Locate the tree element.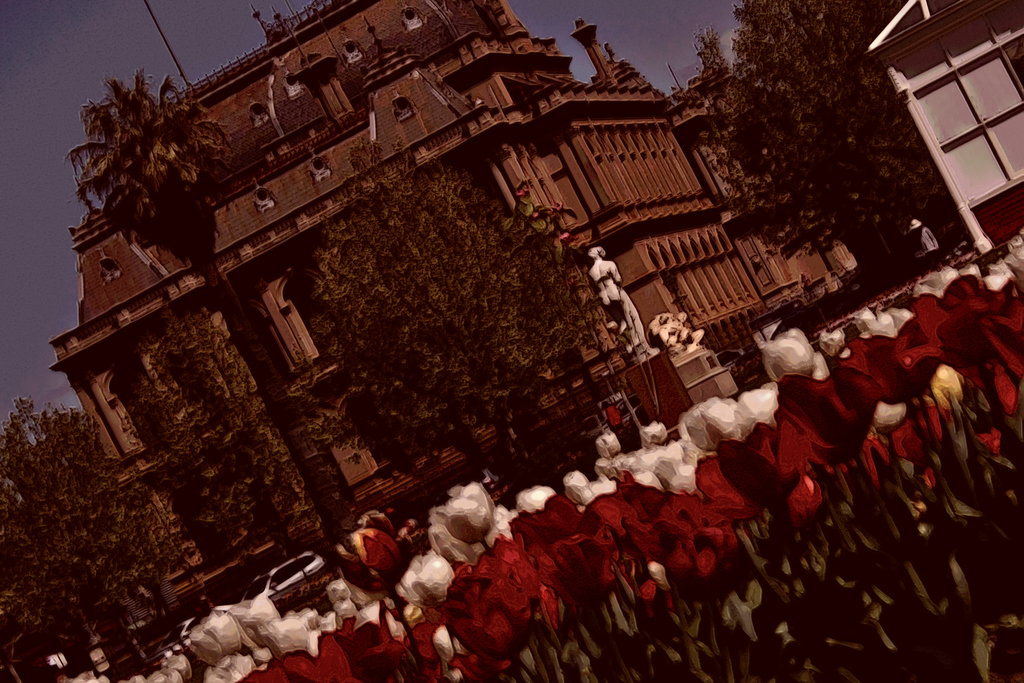
Element bbox: 0:402:187:658.
